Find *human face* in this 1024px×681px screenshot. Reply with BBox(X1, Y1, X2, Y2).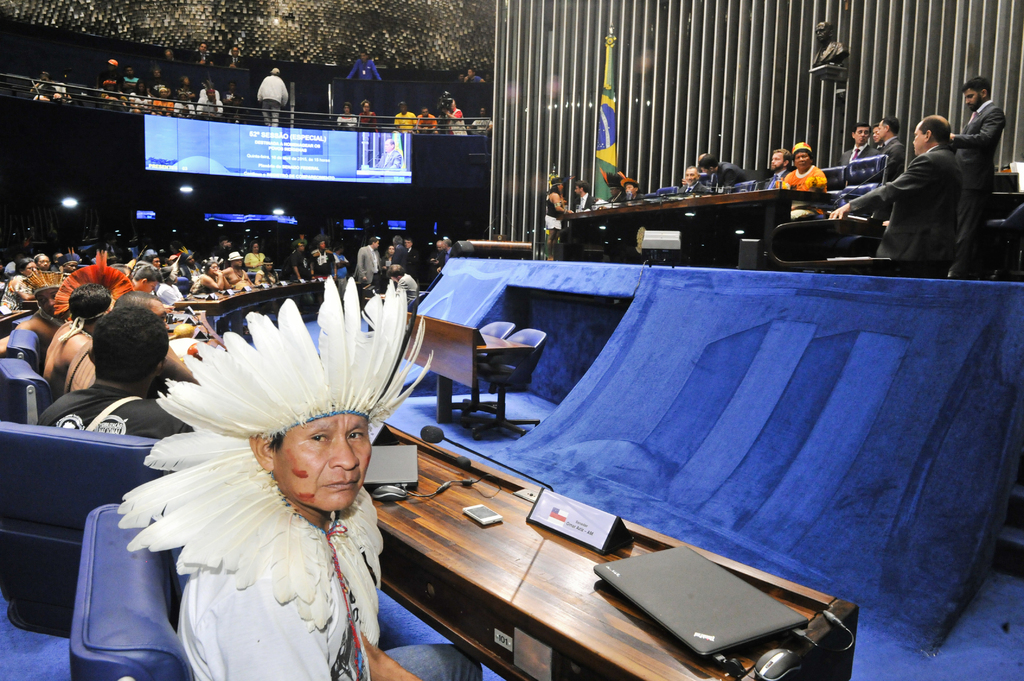
BBox(460, 76, 463, 78).
